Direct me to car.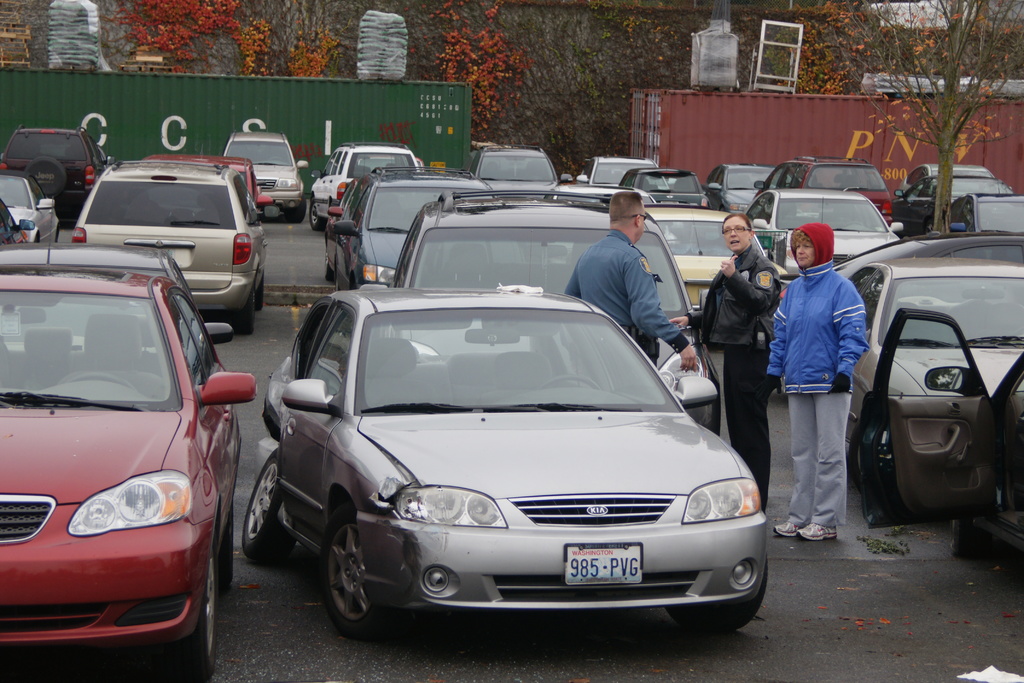
Direction: pyautogui.locateOnScreen(742, 184, 908, 276).
